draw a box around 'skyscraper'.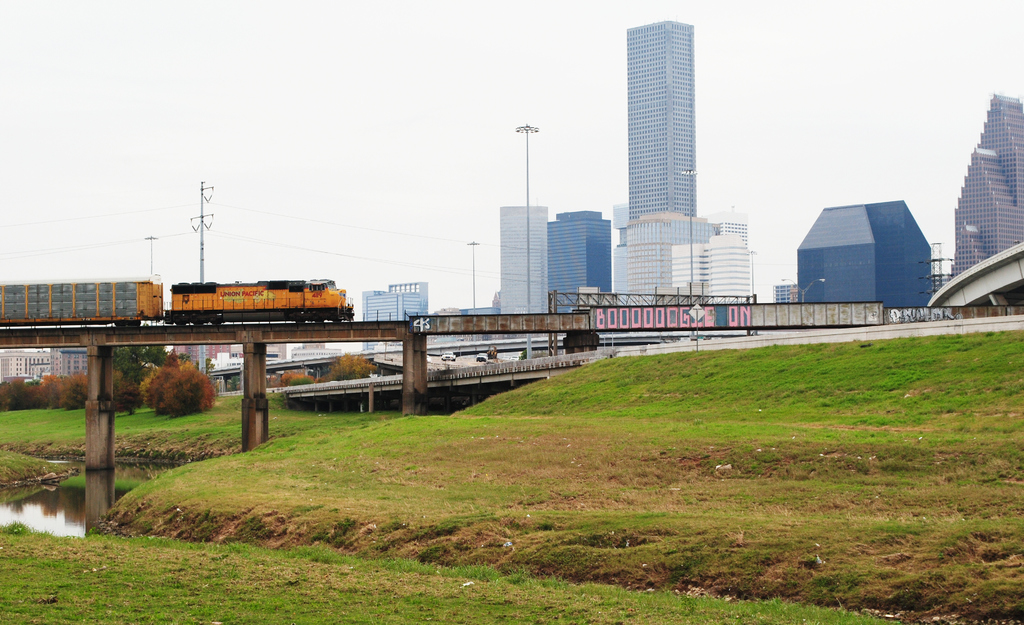
BBox(628, 22, 699, 220).
